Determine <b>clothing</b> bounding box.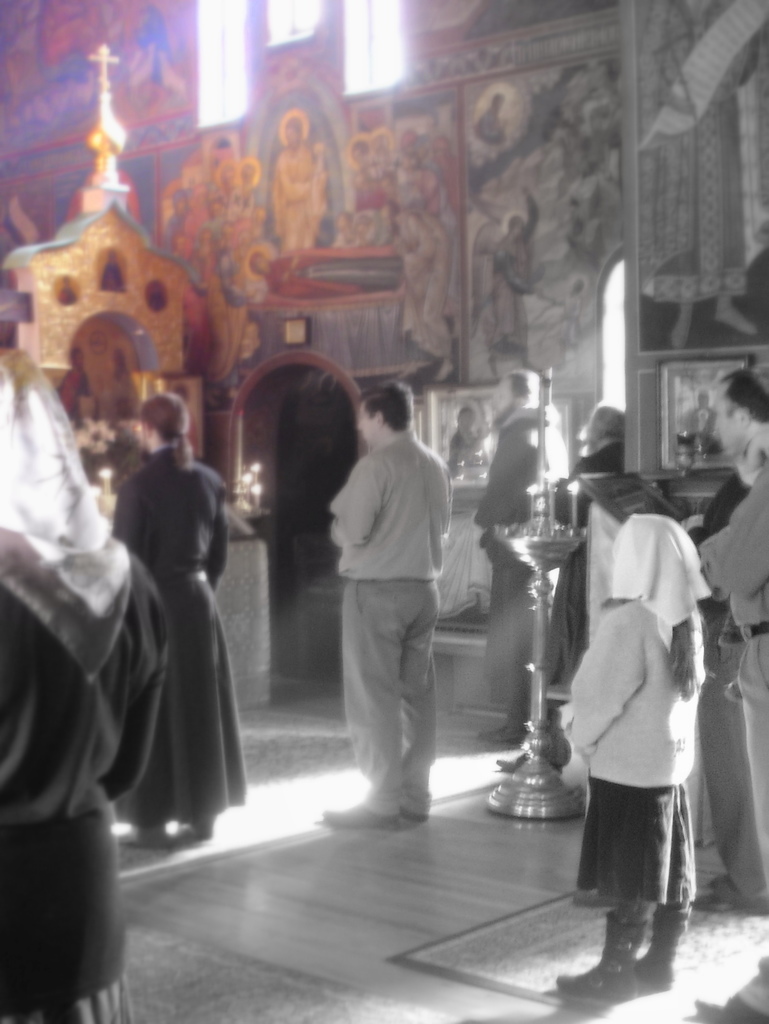
Determined: 0:536:168:1023.
